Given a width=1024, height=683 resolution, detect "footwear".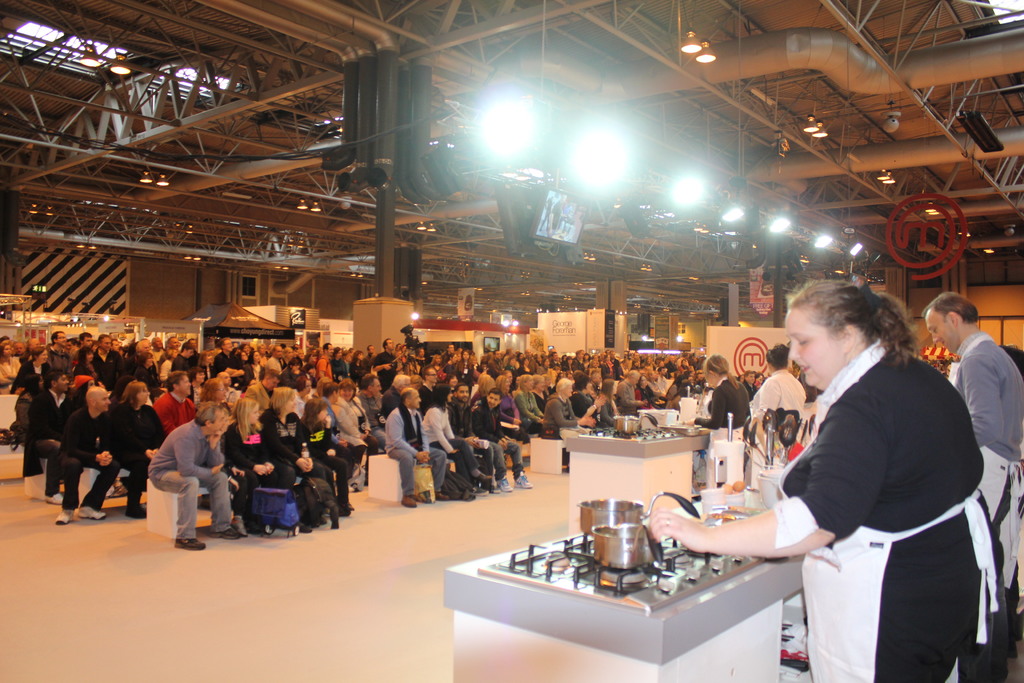
pyautogui.locateOnScreen(207, 525, 249, 540).
